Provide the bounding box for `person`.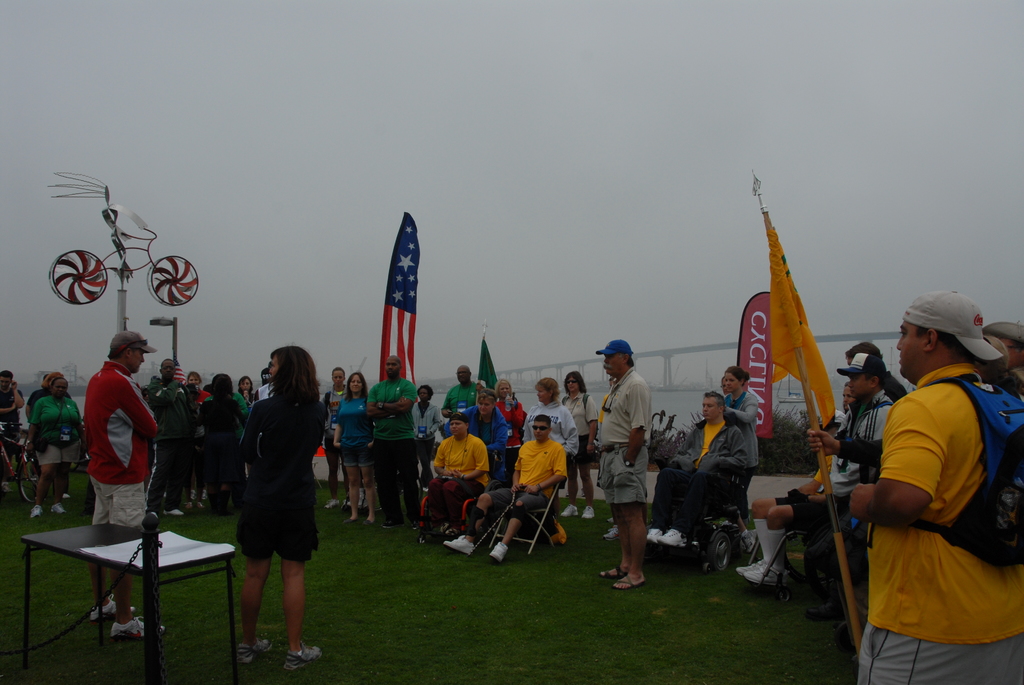
bbox(333, 369, 372, 521).
